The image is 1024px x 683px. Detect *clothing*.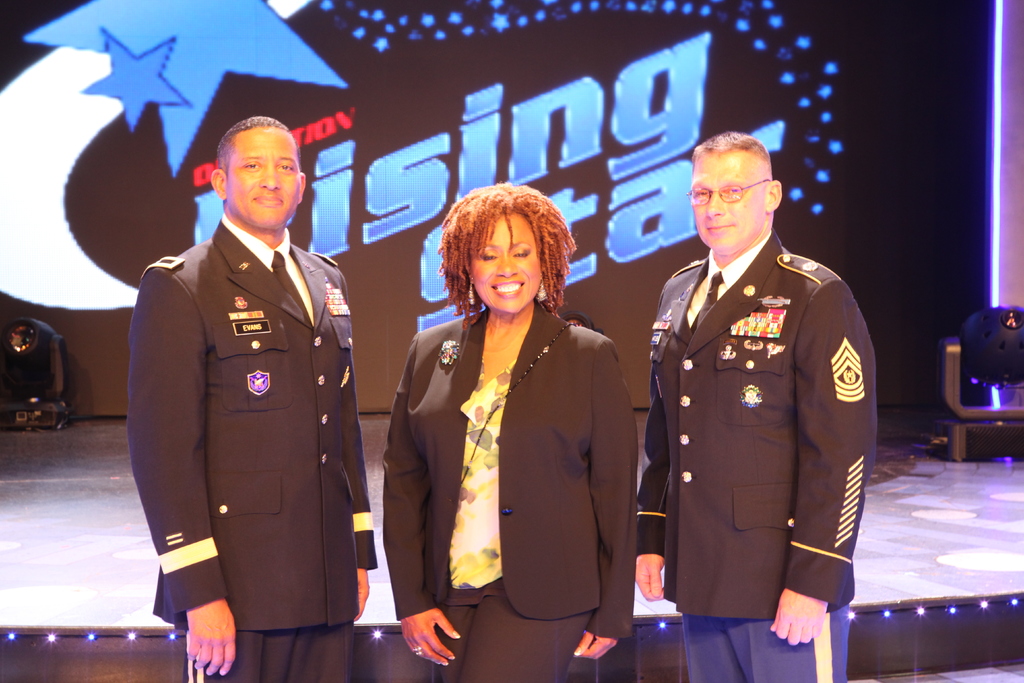
Detection: detection(637, 229, 877, 682).
